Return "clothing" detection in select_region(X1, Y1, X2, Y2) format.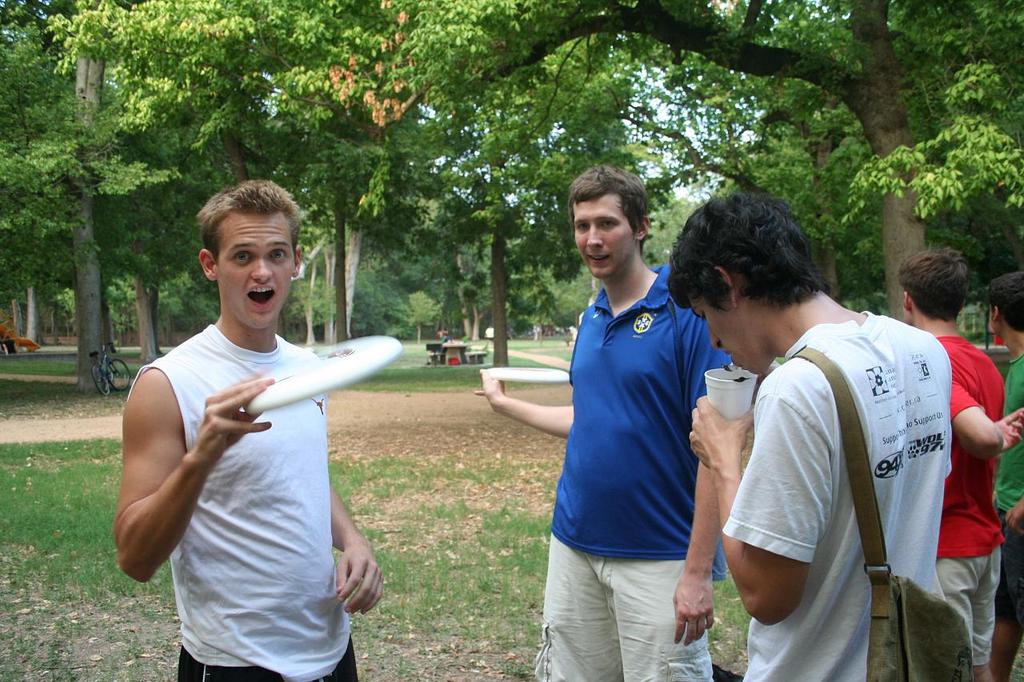
select_region(995, 354, 1023, 635).
